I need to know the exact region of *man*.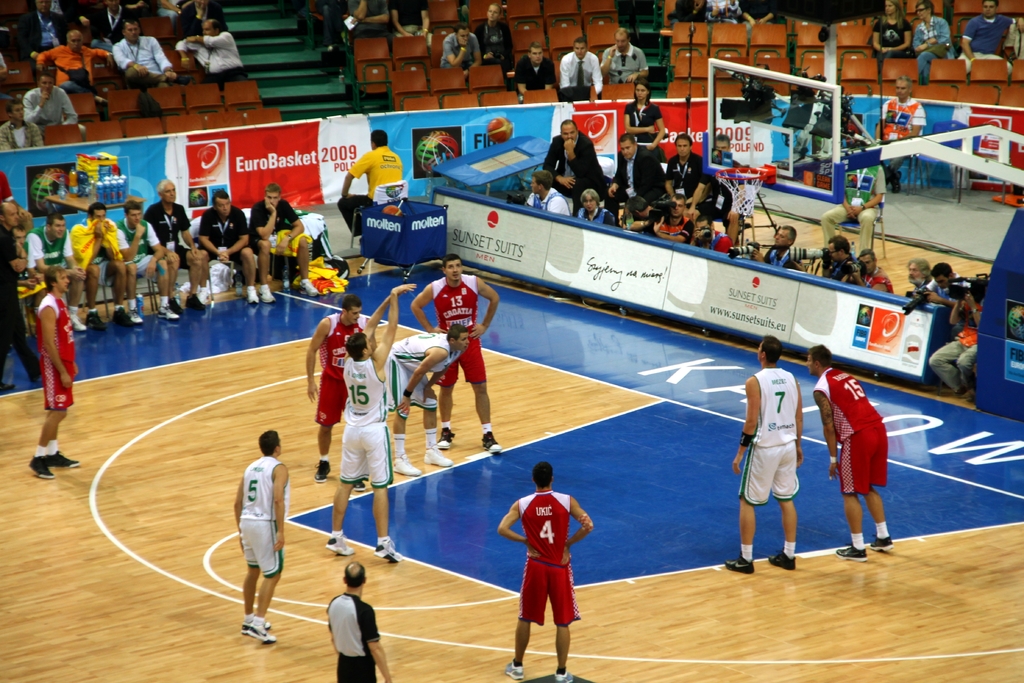
Region: locate(540, 119, 609, 204).
